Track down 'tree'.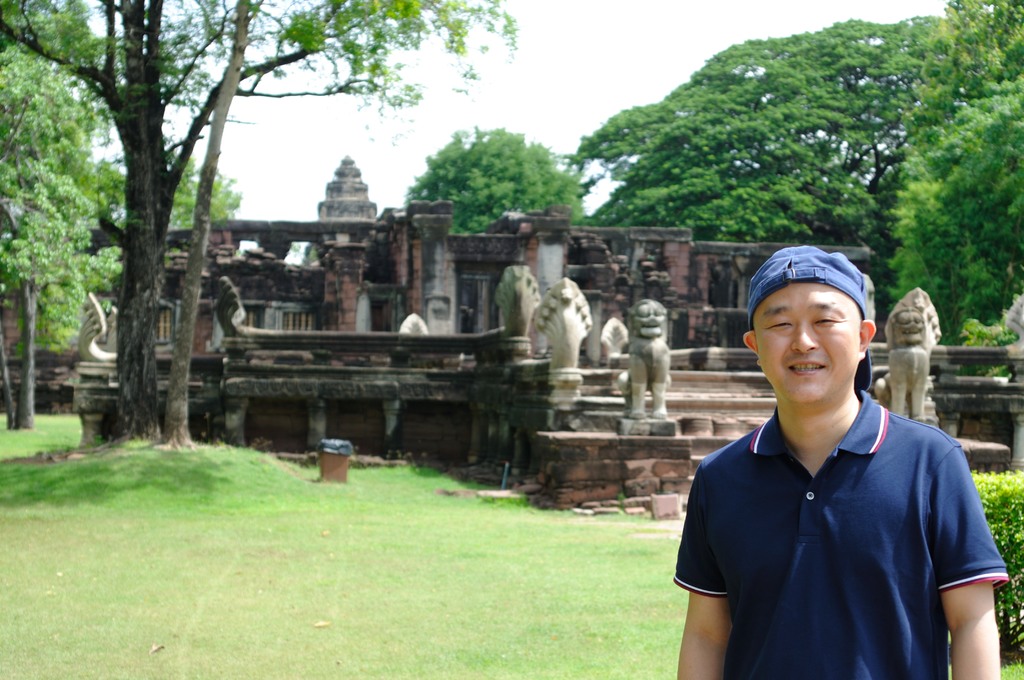
Tracked to pyautogui.locateOnScreen(880, 0, 1023, 391).
